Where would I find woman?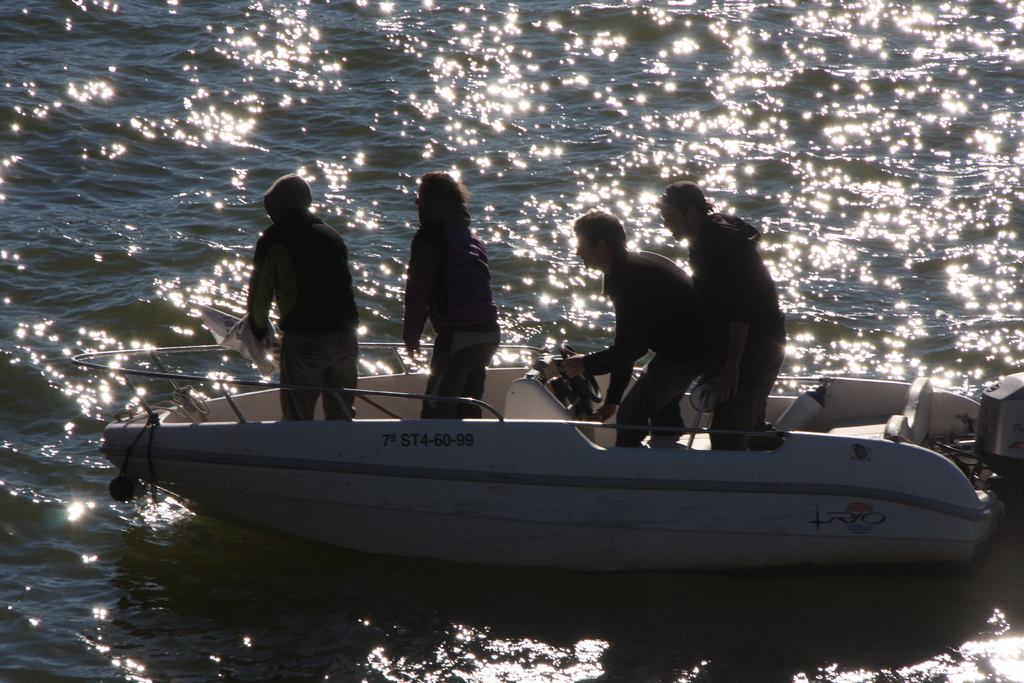
At left=410, top=167, right=490, bottom=438.
